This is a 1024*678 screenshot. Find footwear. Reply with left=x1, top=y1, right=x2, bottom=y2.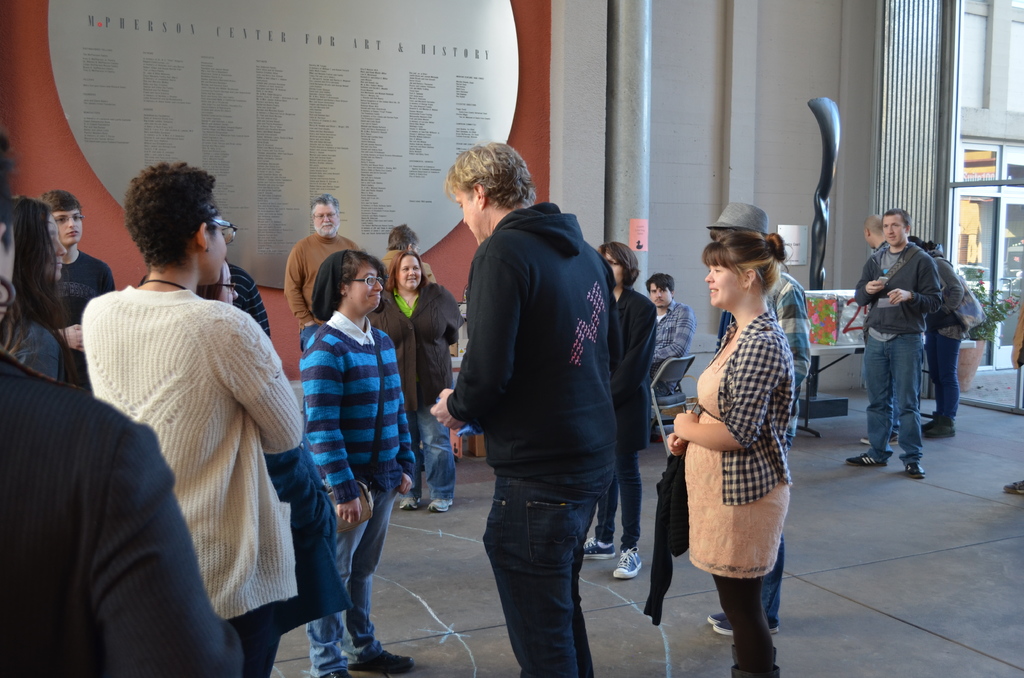
left=613, top=546, right=643, bottom=581.
